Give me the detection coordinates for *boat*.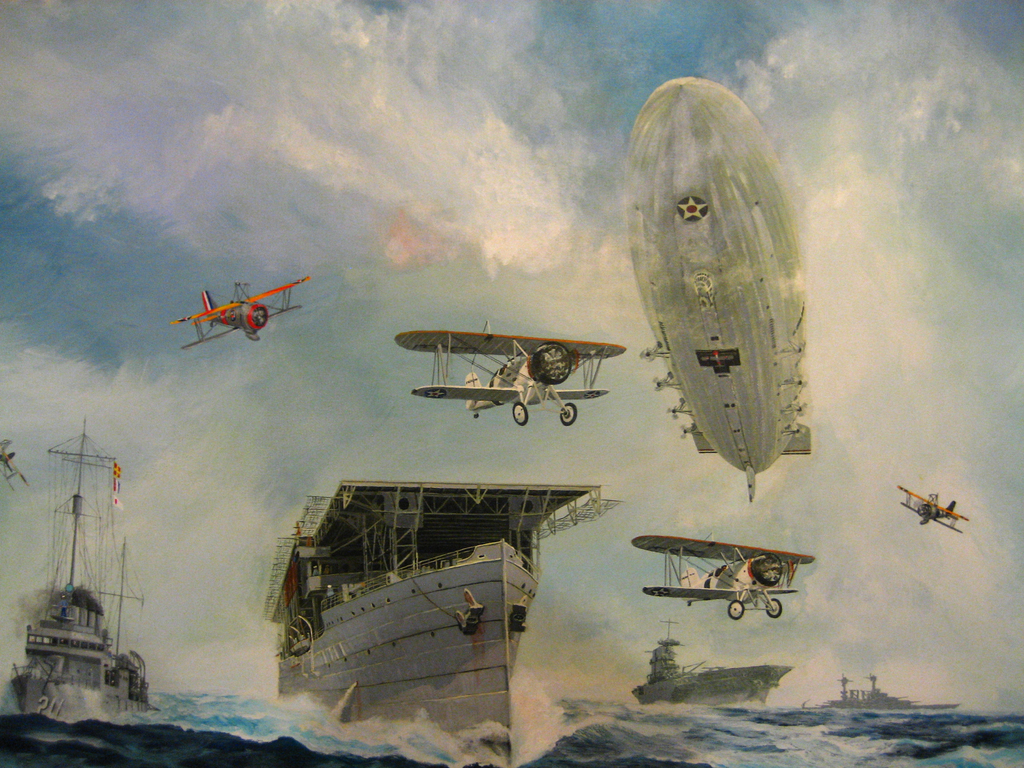
BBox(810, 676, 961, 715).
